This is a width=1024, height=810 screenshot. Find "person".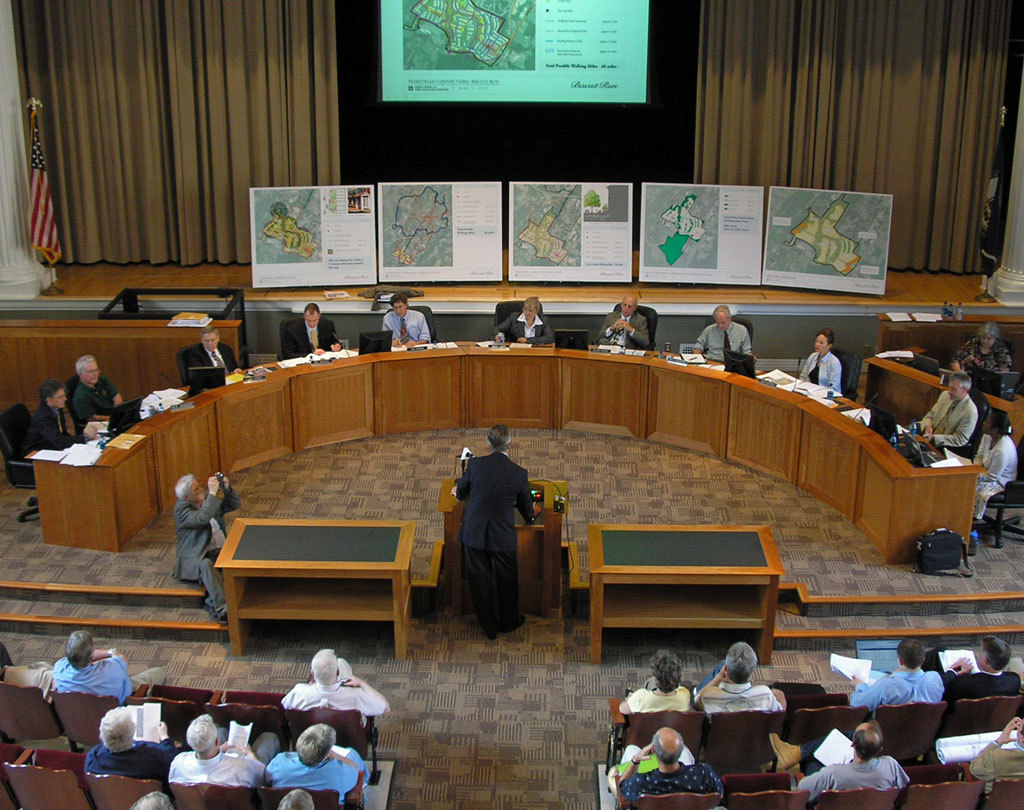
Bounding box: (x1=275, y1=305, x2=345, y2=369).
